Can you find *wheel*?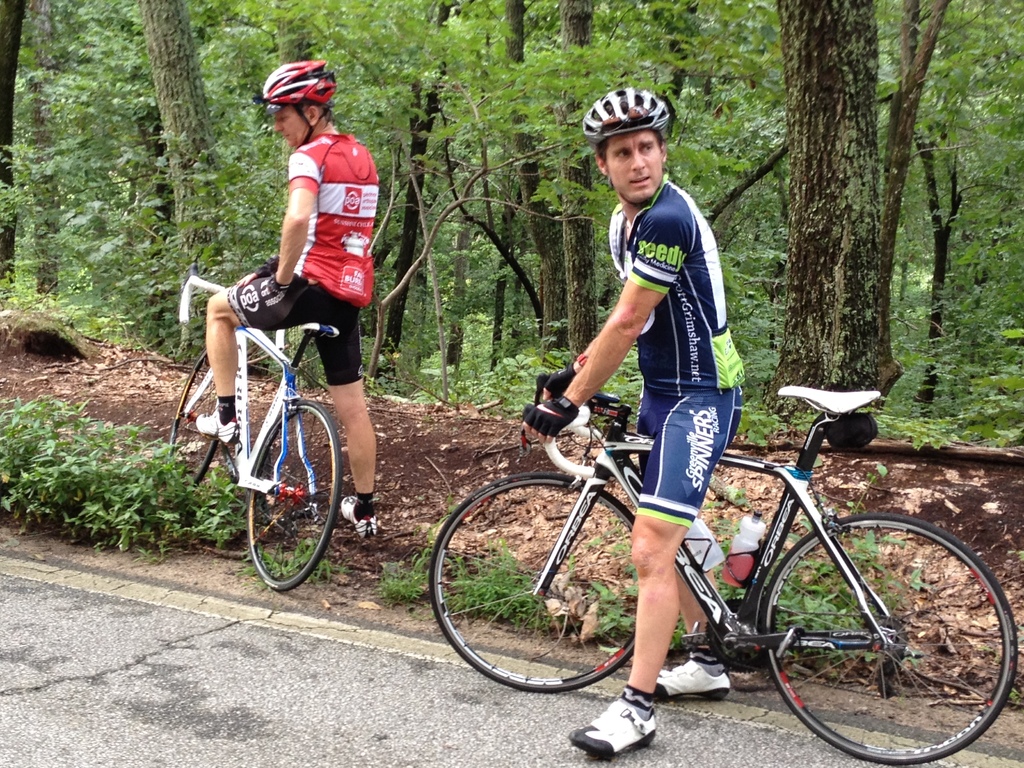
Yes, bounding box: box(247, 399, 344, 591).
